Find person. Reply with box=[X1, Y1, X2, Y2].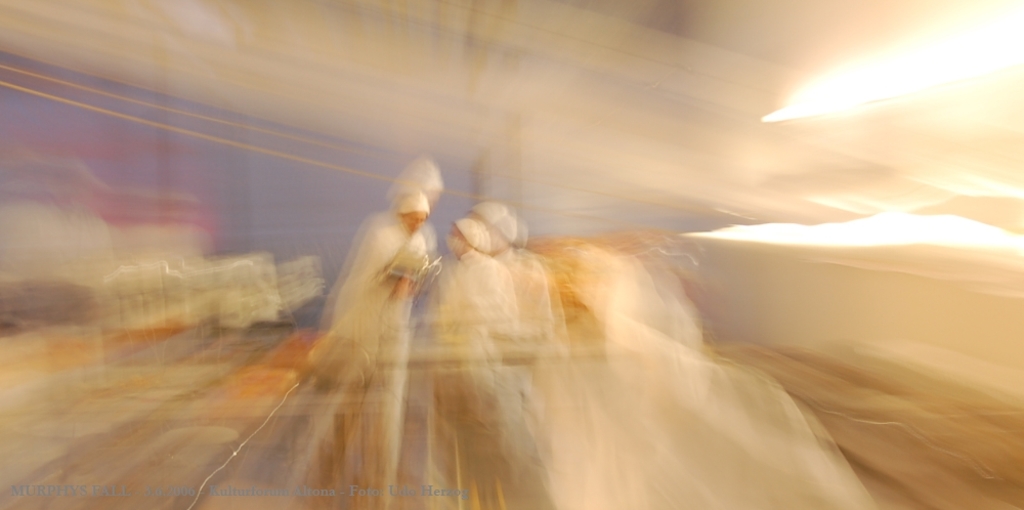
box=[468, 196, 556, 509].
